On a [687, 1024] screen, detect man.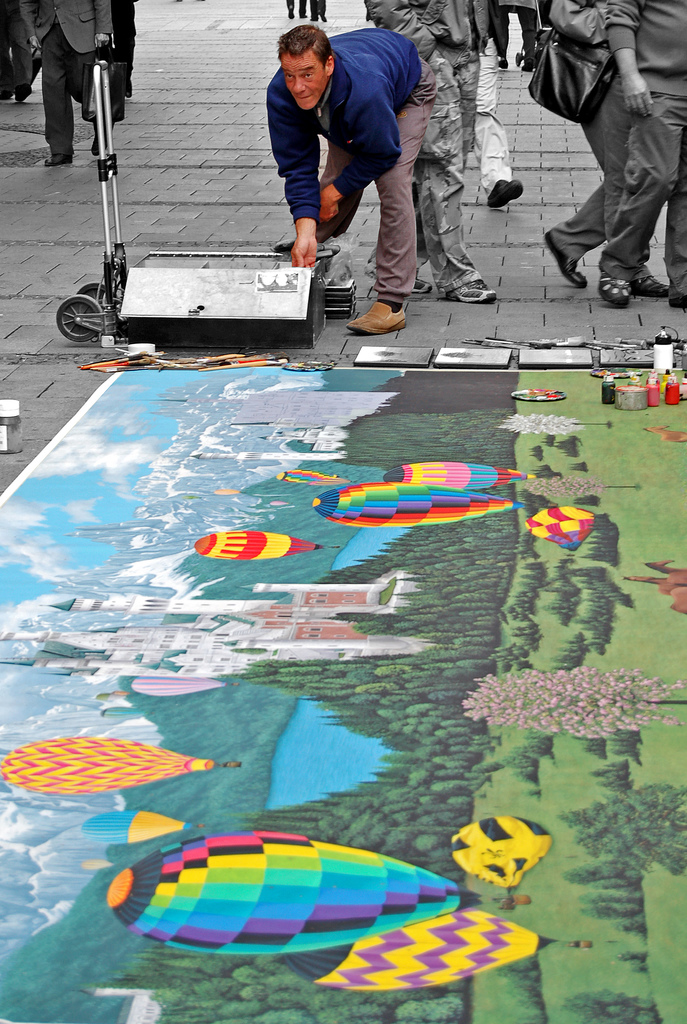
(357,0,501,300).
